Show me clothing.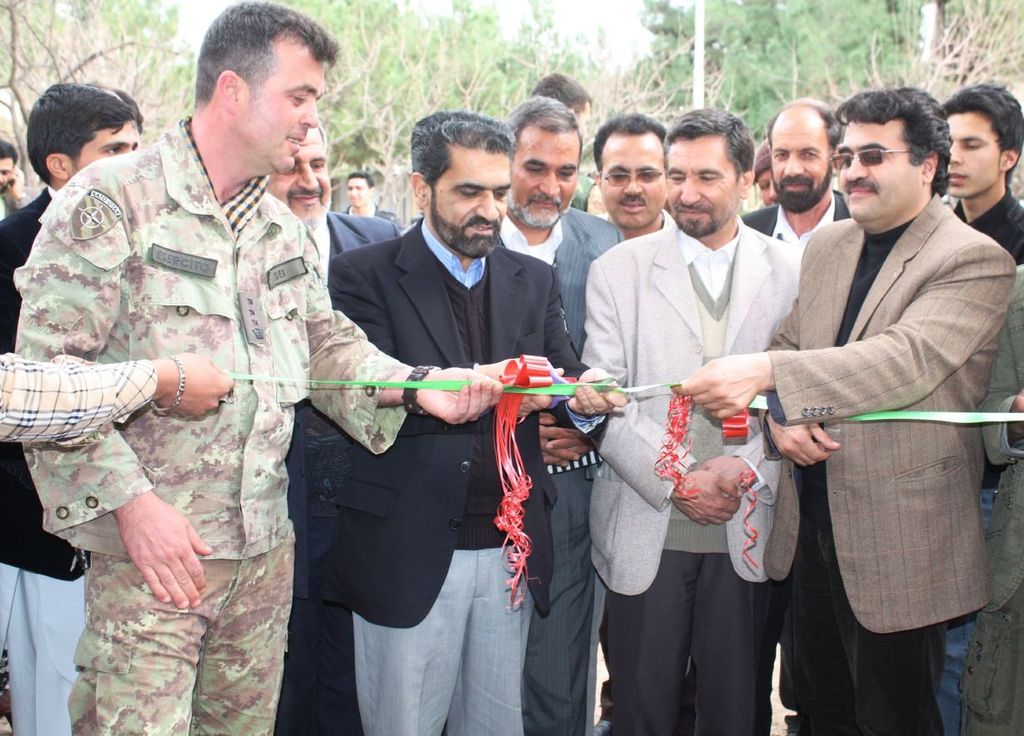
clothing is here: (x1=951, y1=265, x2=1021, y2=735).
